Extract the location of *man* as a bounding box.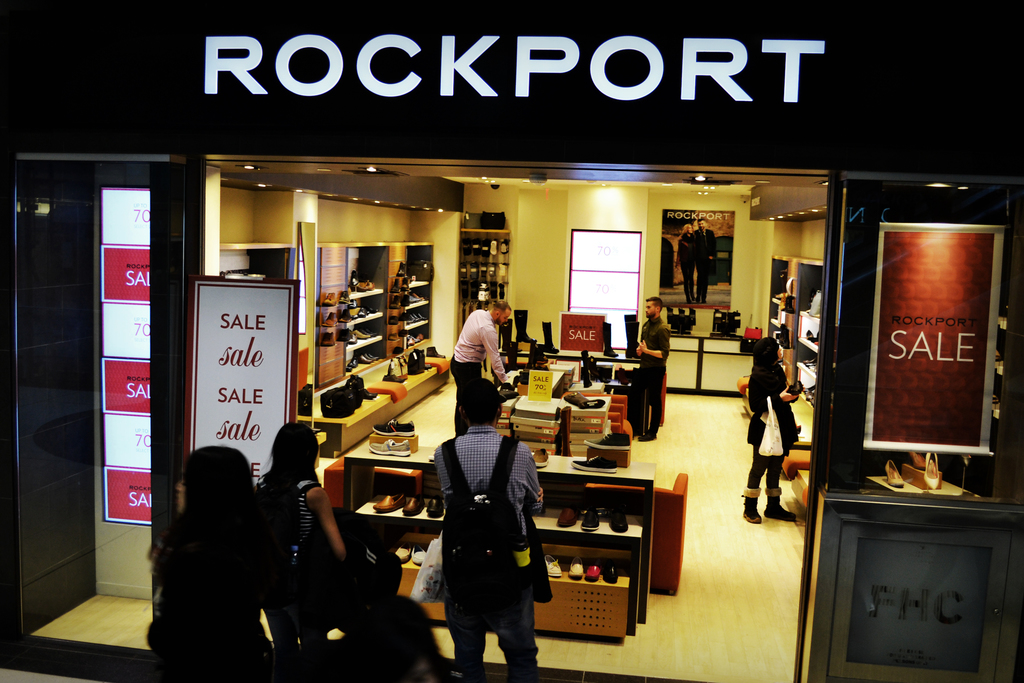
448 298 515 432.
